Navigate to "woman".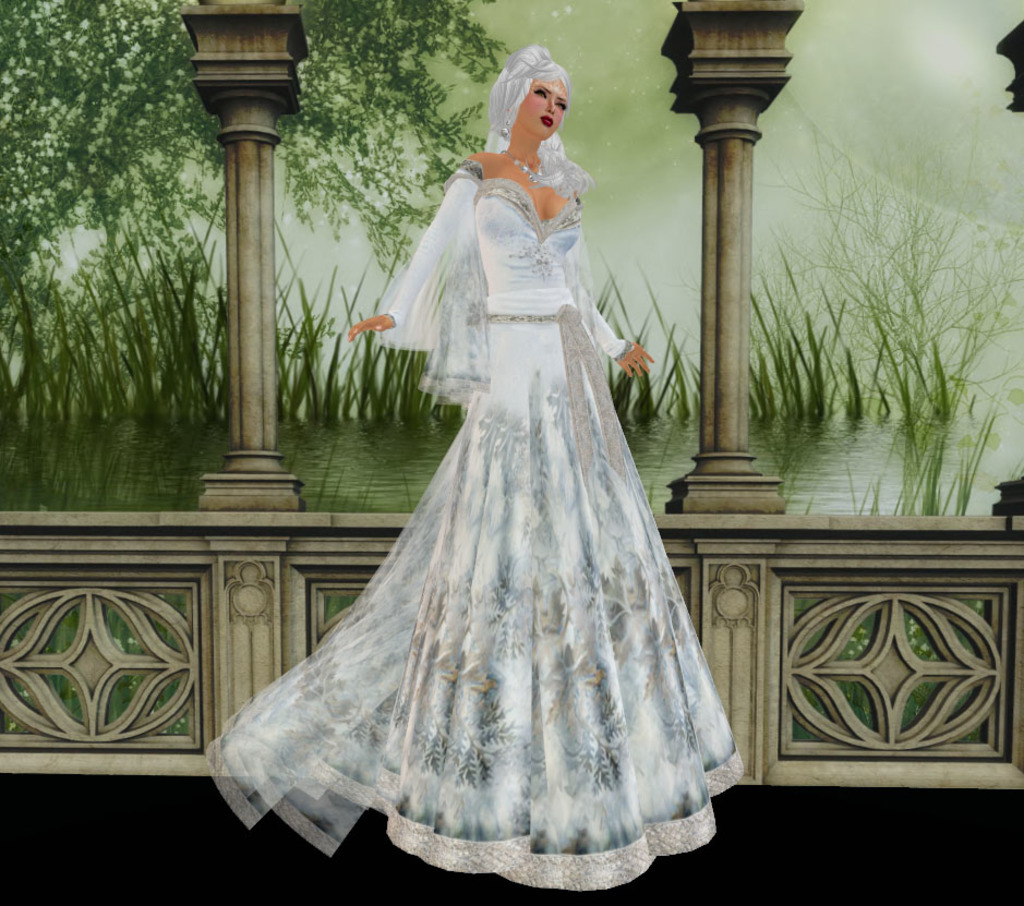
Navigation target: rect(241, 16, 744, 905).
